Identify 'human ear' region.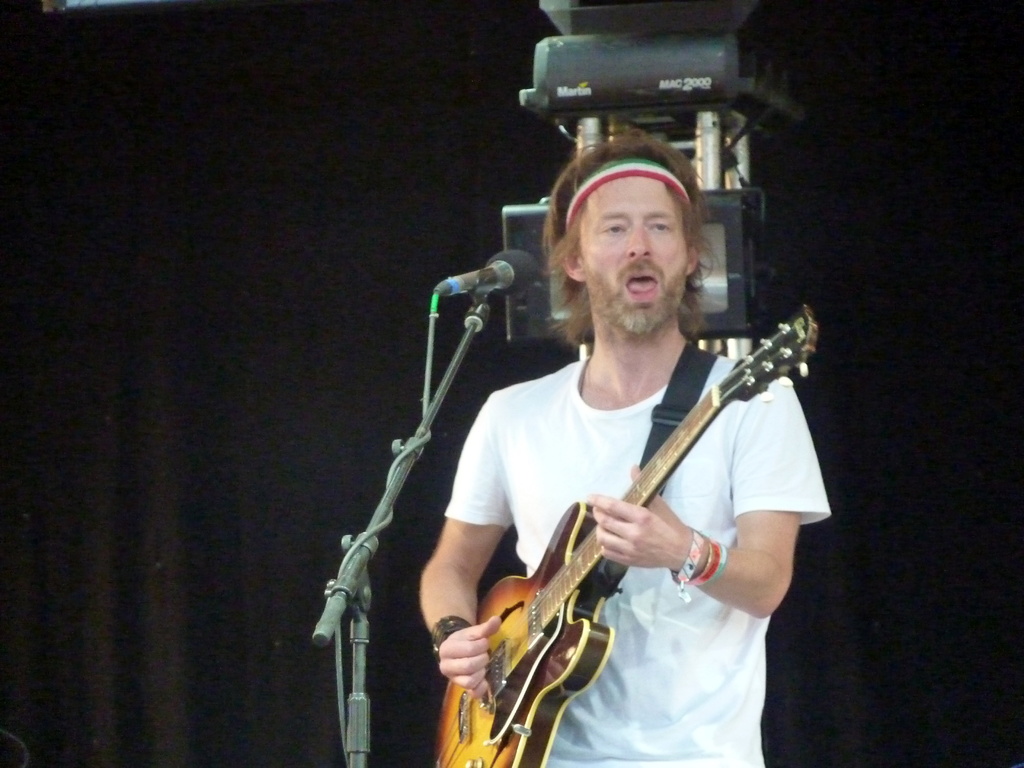
Region: detection(563, 257, 585, 276).
